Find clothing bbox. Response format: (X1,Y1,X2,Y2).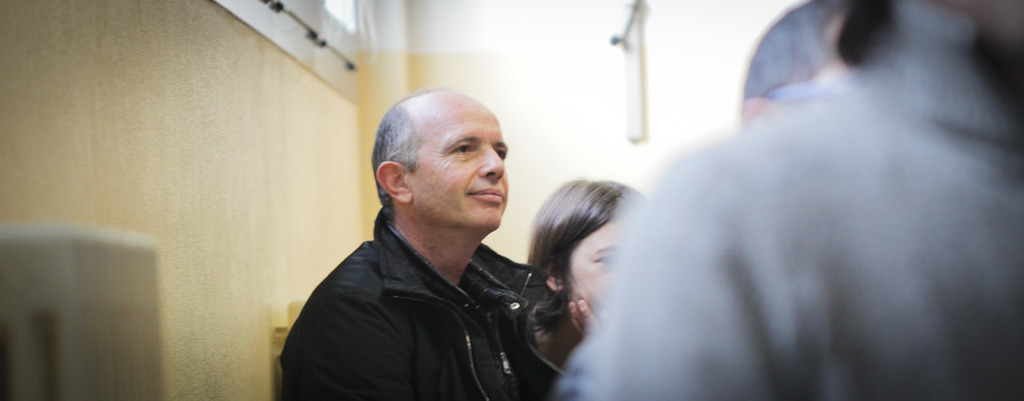
(564,27,1023,400).
